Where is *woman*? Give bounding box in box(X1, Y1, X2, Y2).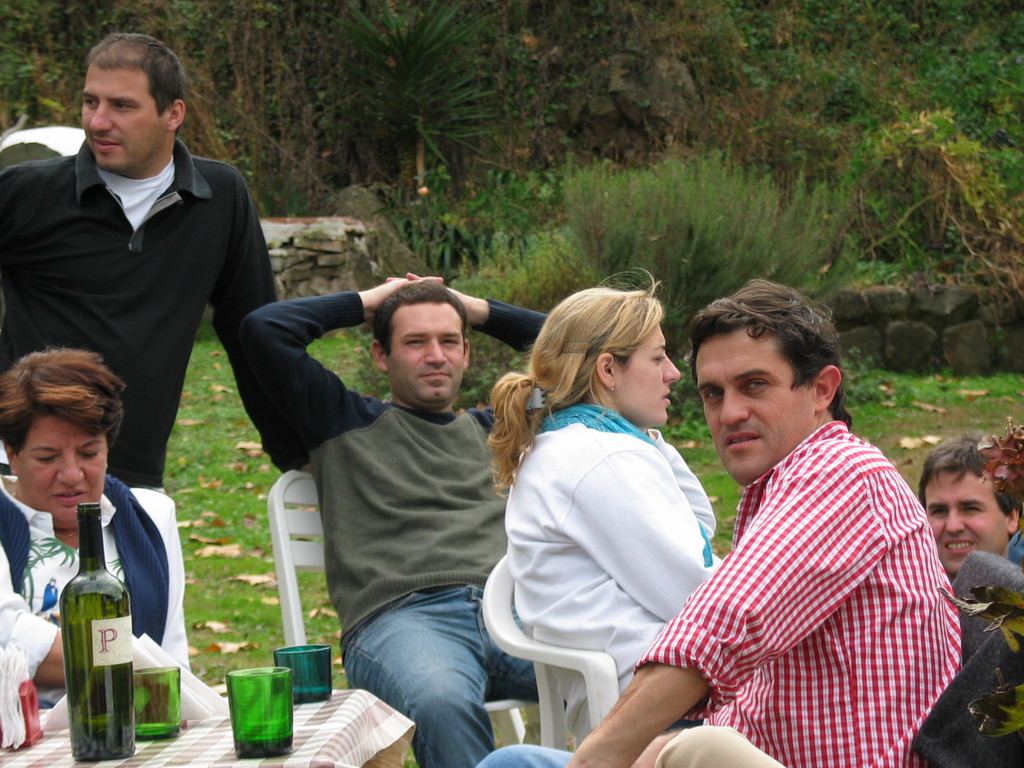
box(502, 281, 715, 767).
